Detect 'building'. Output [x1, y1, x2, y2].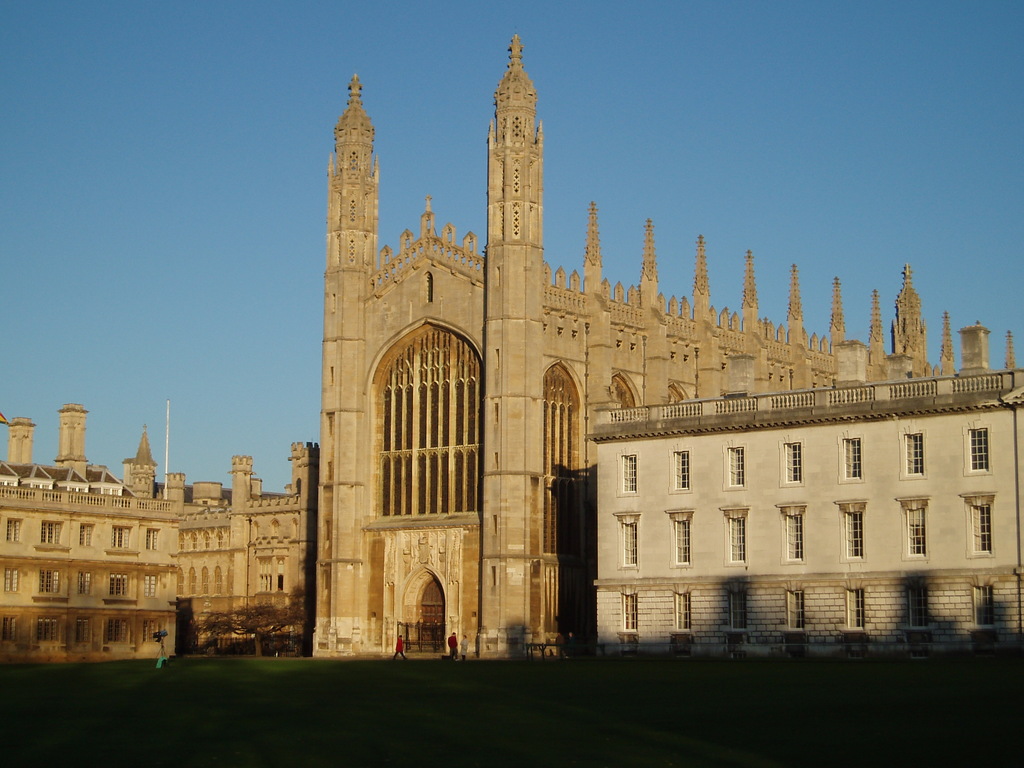
[0, 408, 321, 656].
